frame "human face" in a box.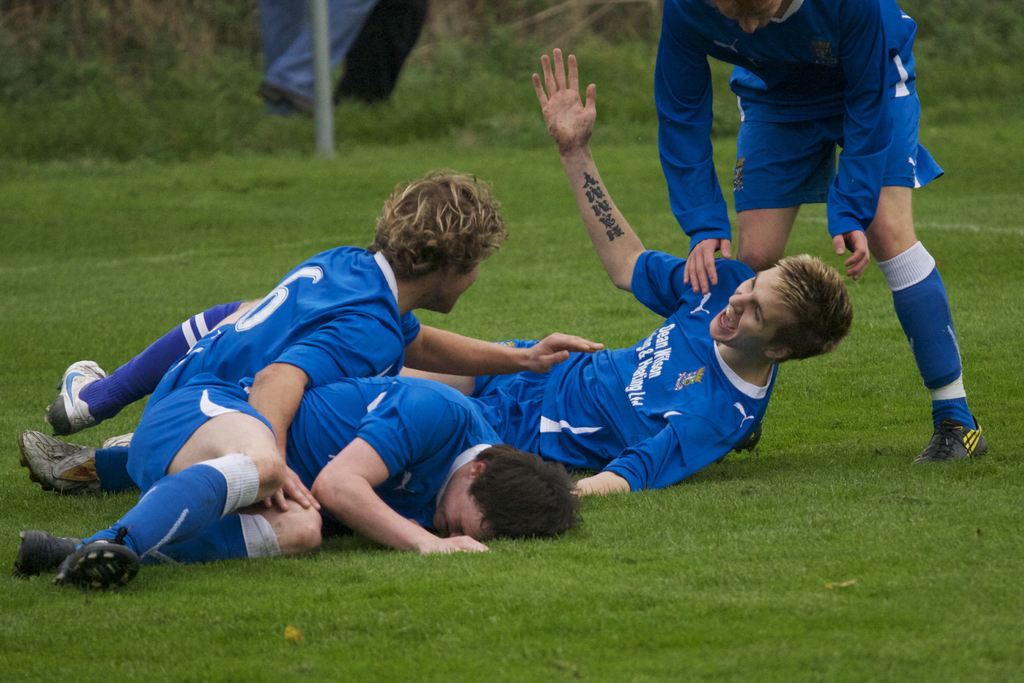
(x1=442, y1=258, x2=481, y2=315).
